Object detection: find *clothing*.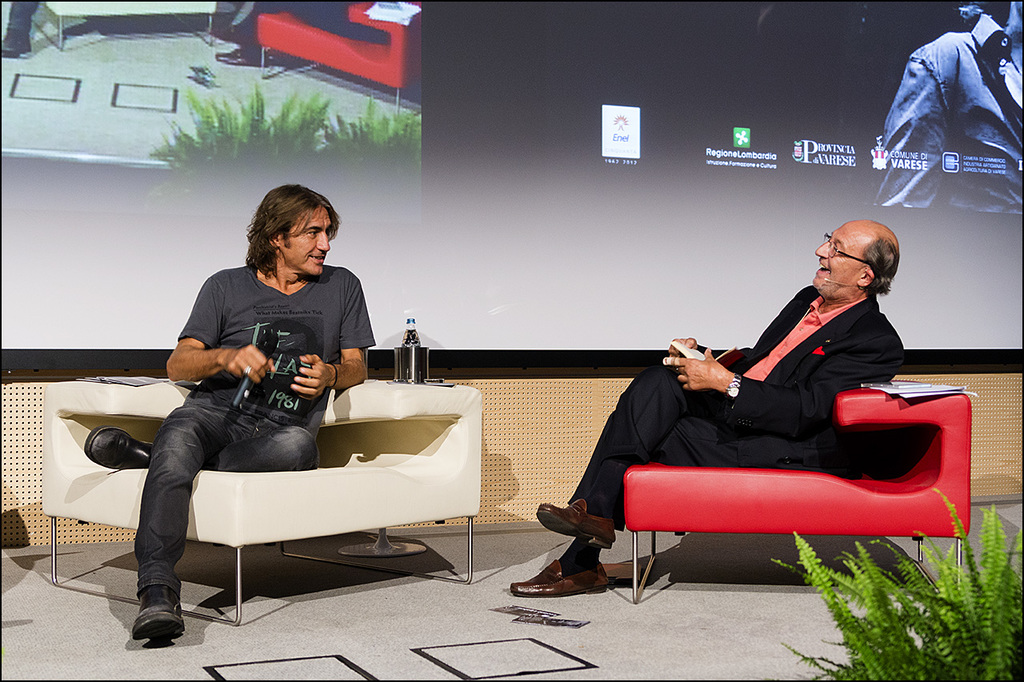
left=134, top=262, right=375, bottom=591.
